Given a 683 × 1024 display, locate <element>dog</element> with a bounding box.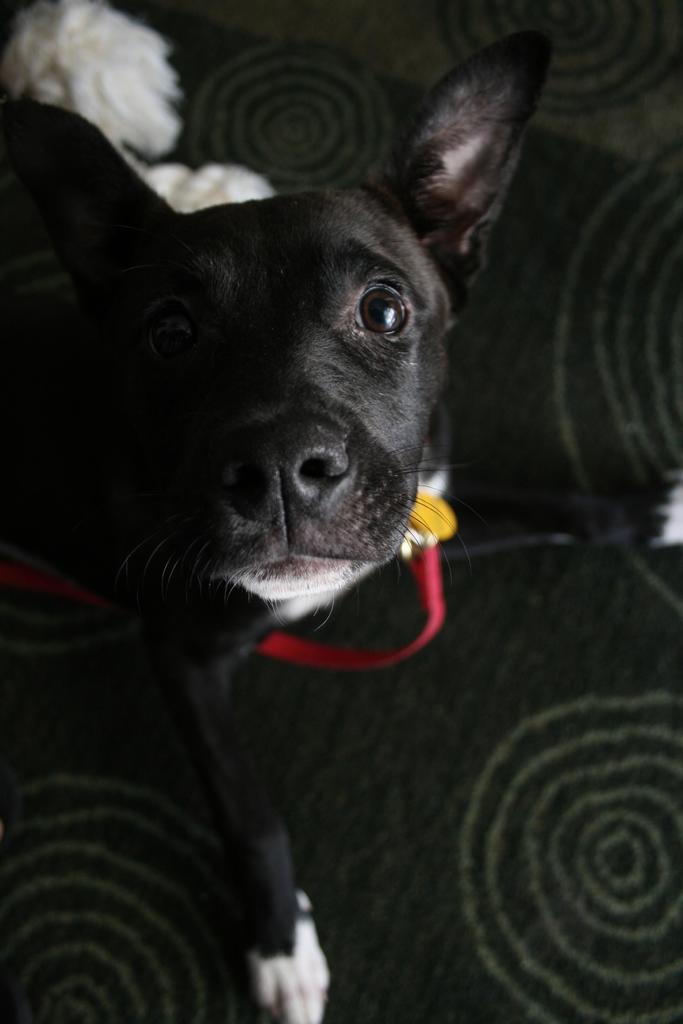
Located: crop(0, 29, 682, 1023).
